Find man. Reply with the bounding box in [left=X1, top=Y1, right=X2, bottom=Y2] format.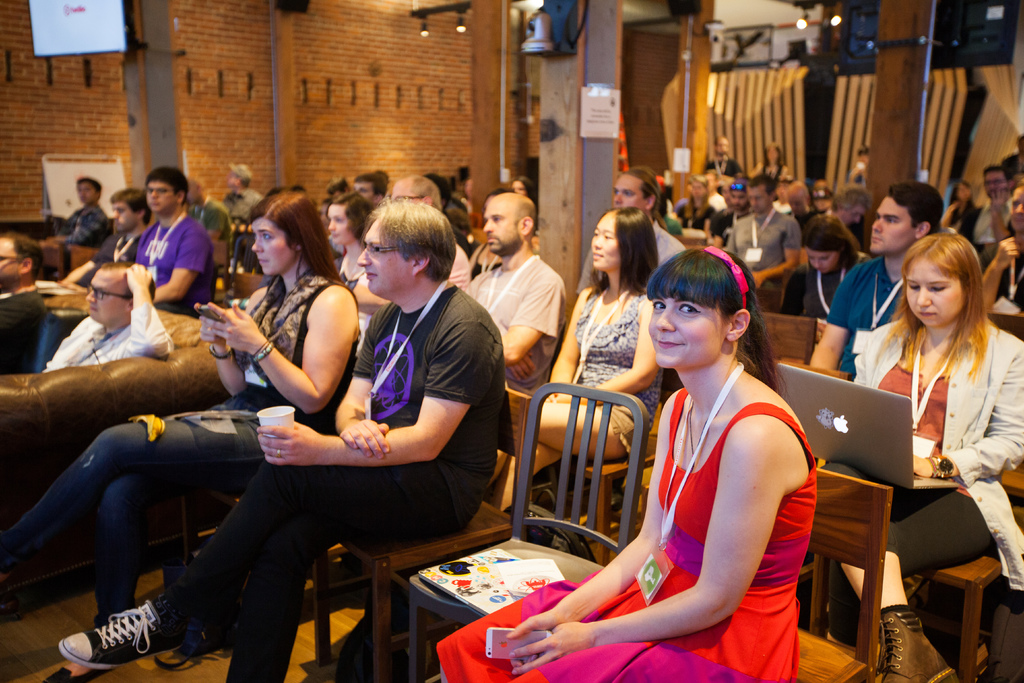
[left=790, top=181, right=814, bottom=229].
